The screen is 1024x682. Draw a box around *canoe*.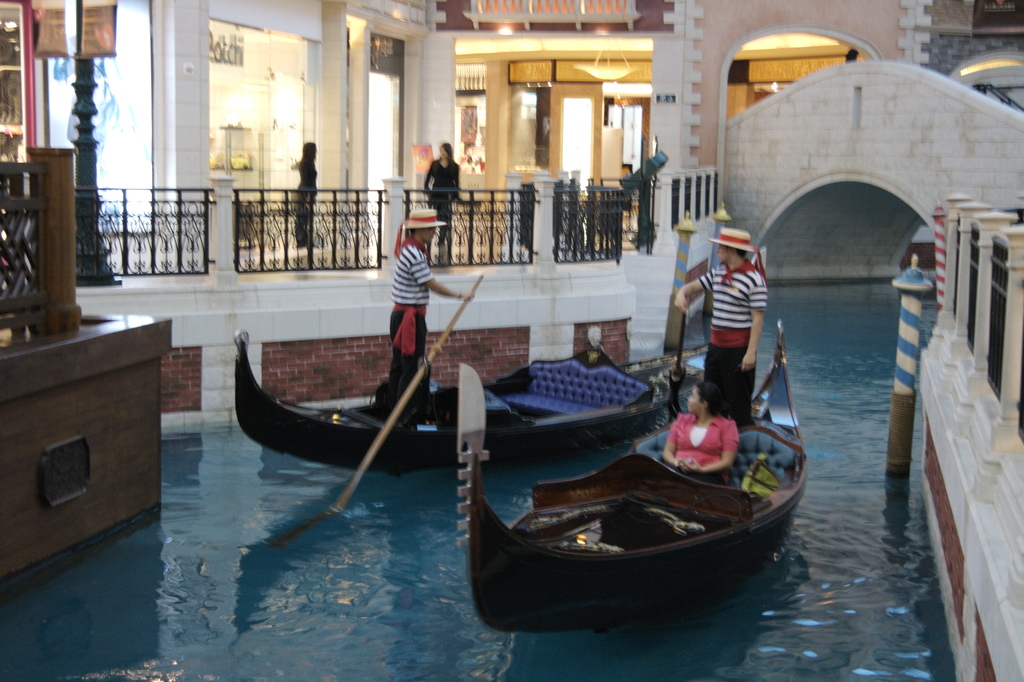
detection(230, 243, 755, 477).
